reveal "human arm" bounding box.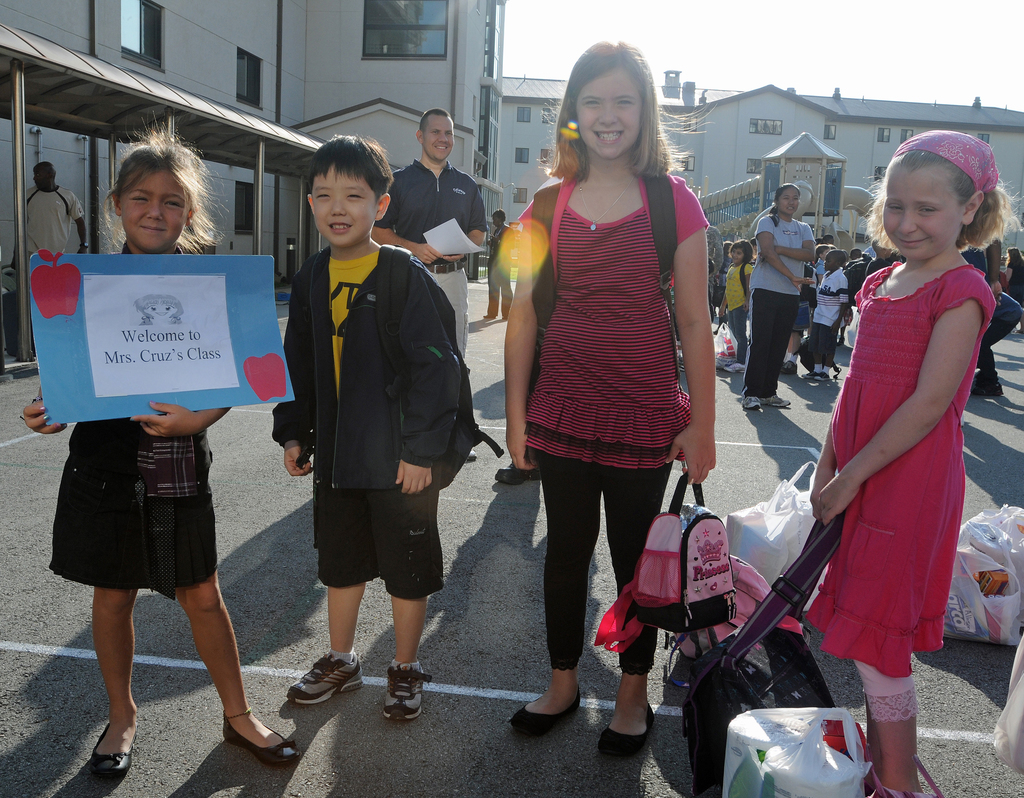
Revealed: rect(988, 230, 1009, 302).
